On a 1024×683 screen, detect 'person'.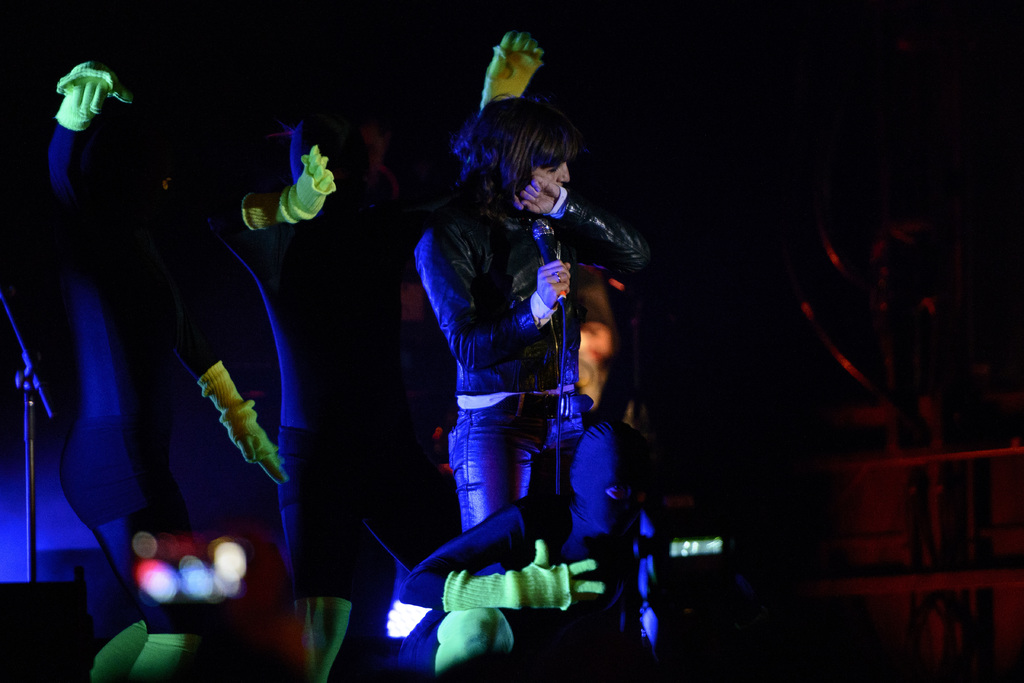
(54,69,353,682).
